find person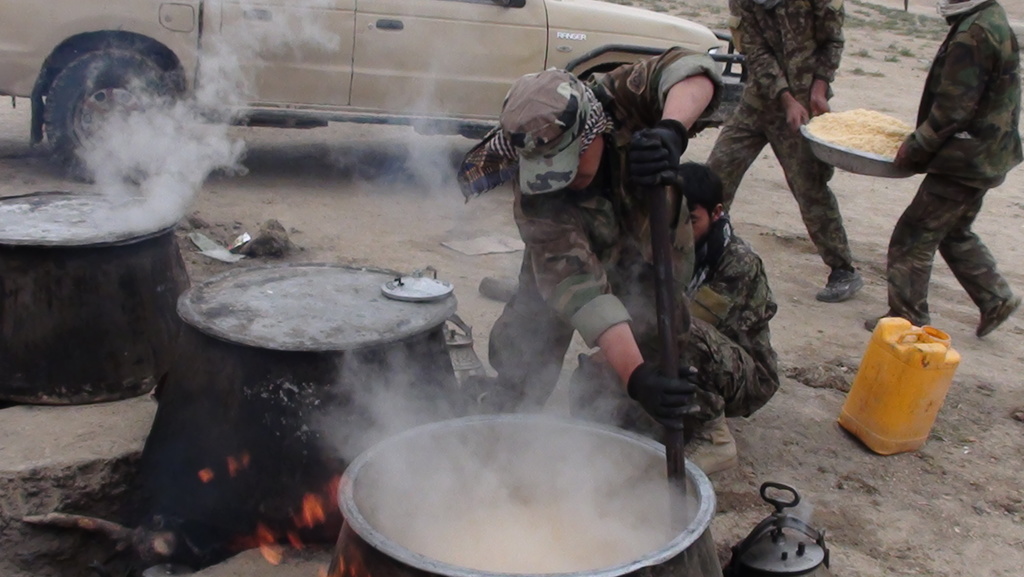
<box>564,156,781,450</box>
